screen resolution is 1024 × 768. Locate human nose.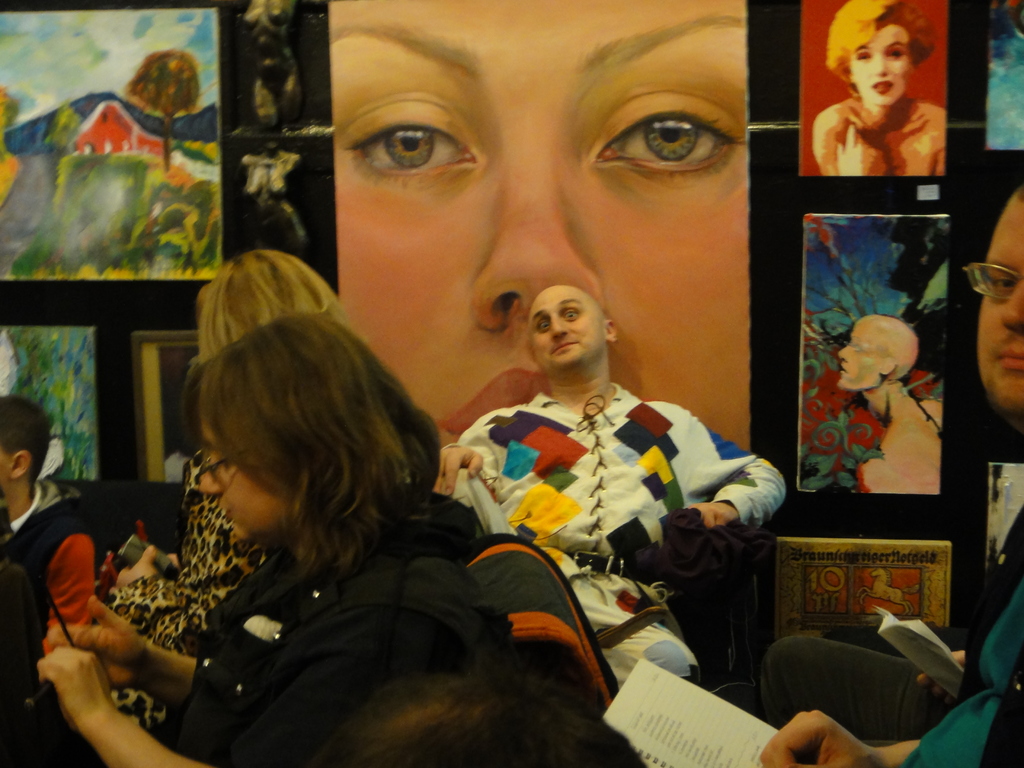
region(836, 343, 848, 363).
